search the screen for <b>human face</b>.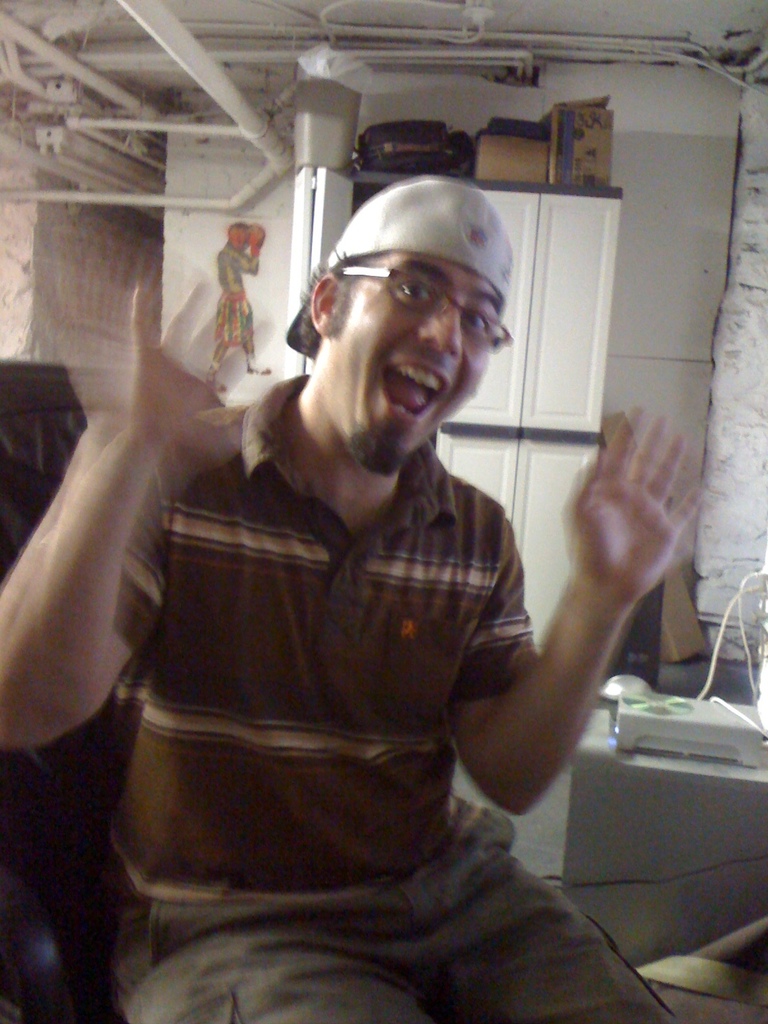
Found at [left=327, top=253, right=504, bottom=440].
